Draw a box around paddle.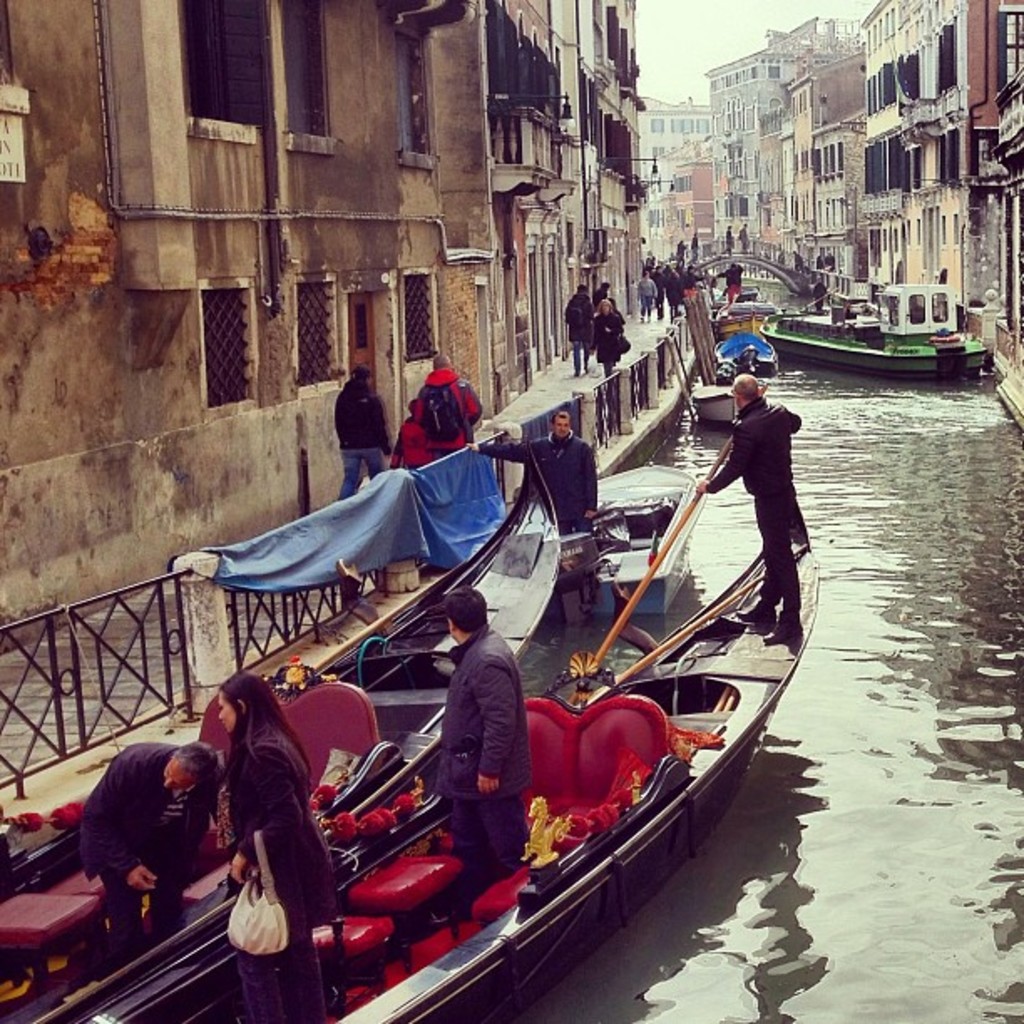
[left=559, top=428, right=738, bottom=706].
